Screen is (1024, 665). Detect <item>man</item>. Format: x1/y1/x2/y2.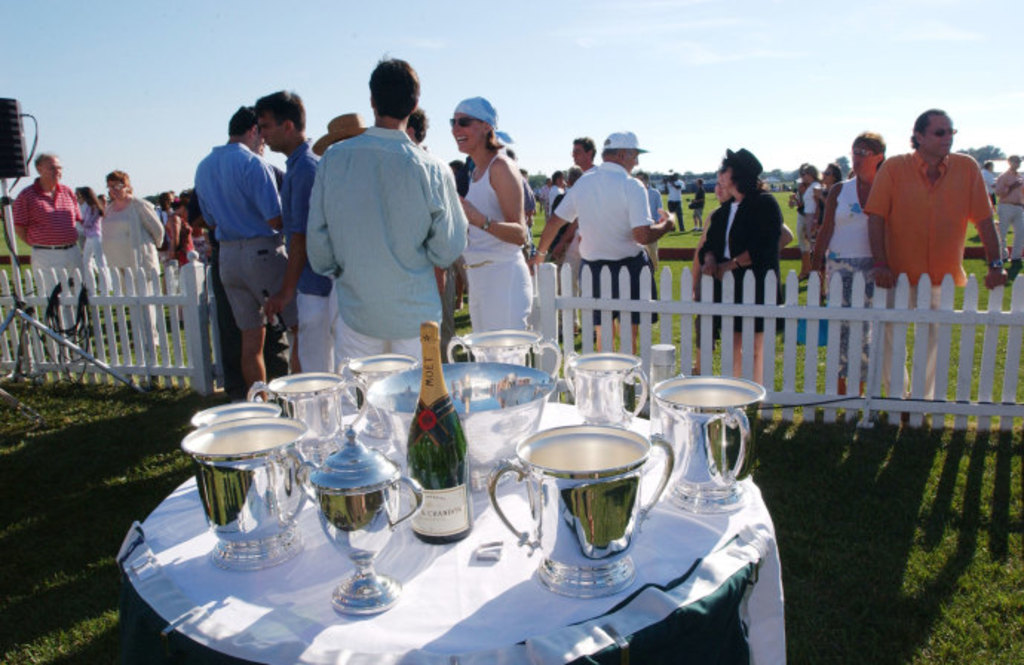
9/151/83/356.
